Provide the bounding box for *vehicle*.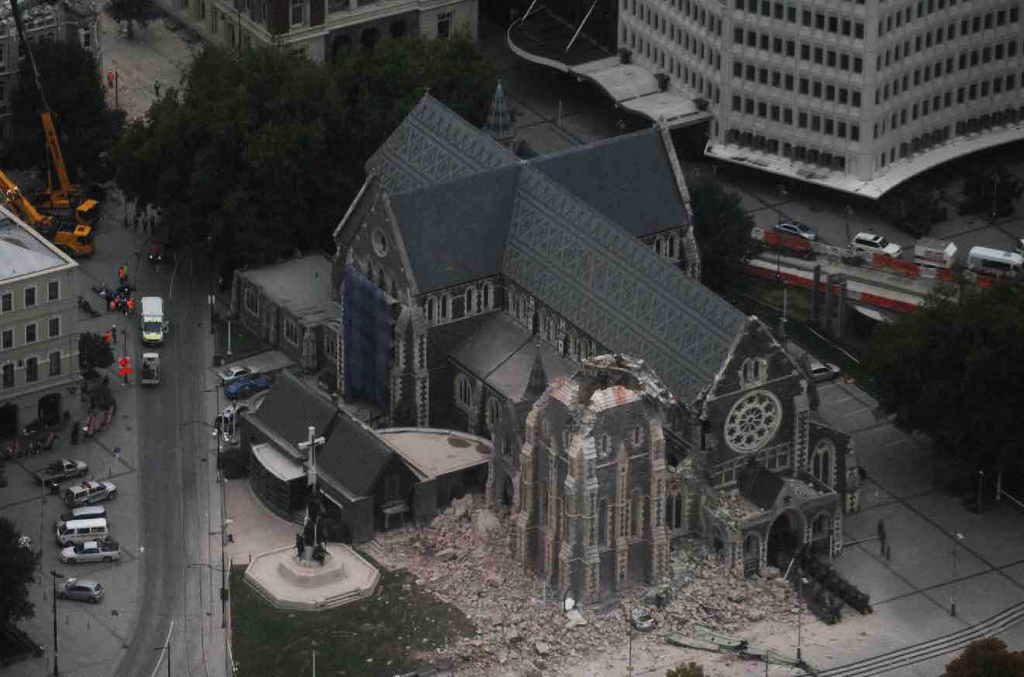
[143, 354, 167, 386].
